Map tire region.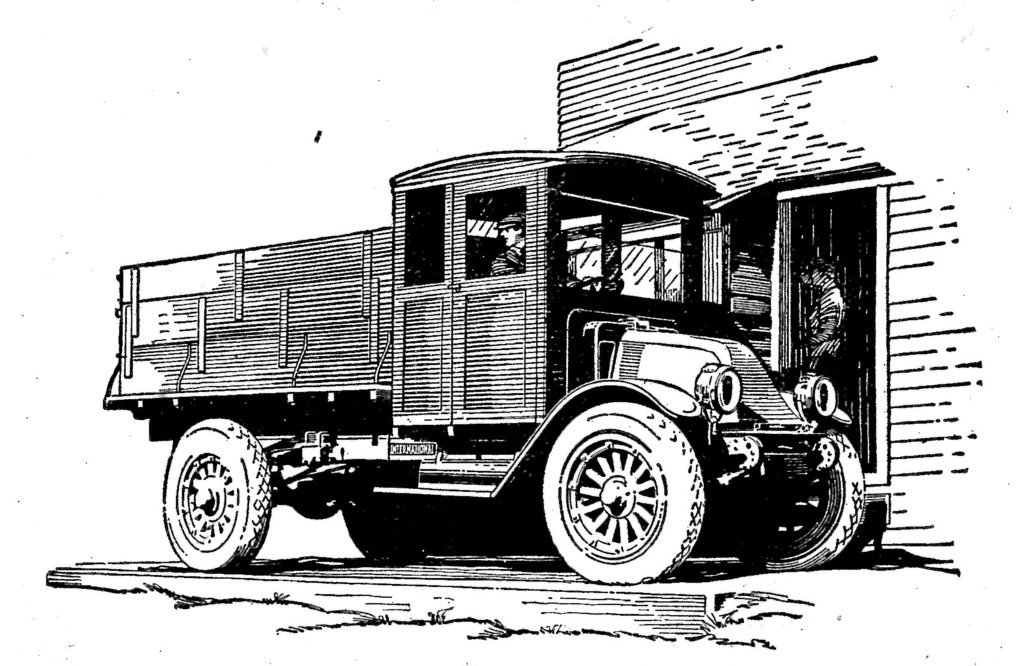
Mapped to 343, 502, 433, 562.
